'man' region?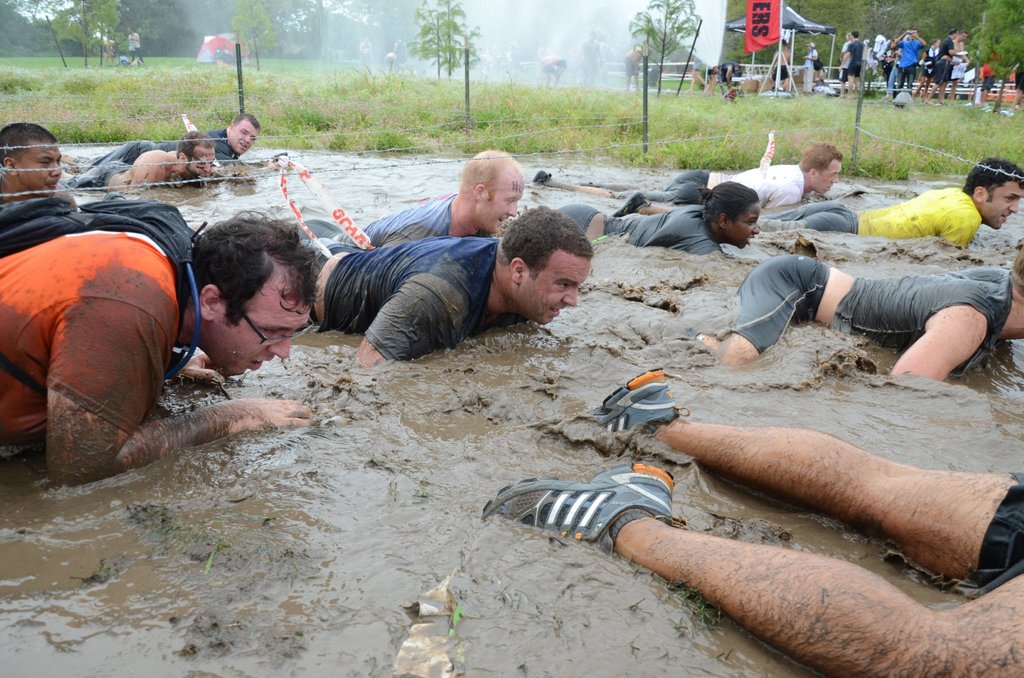
(x1=308, y1=205, x2=595, y2=366)
